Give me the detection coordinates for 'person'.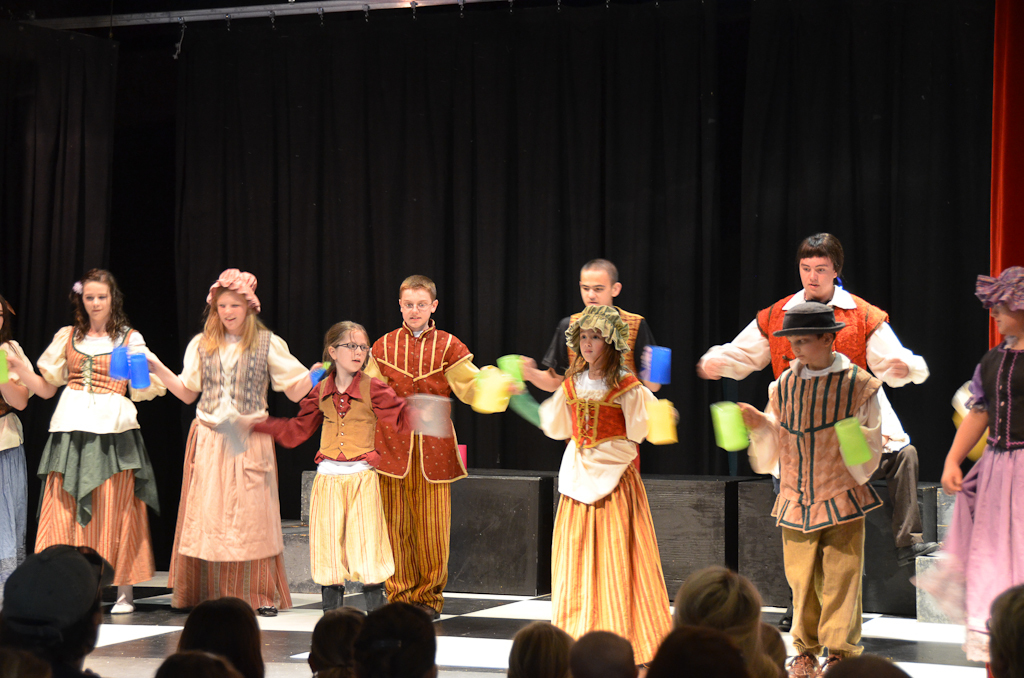
164/593/282/677.
